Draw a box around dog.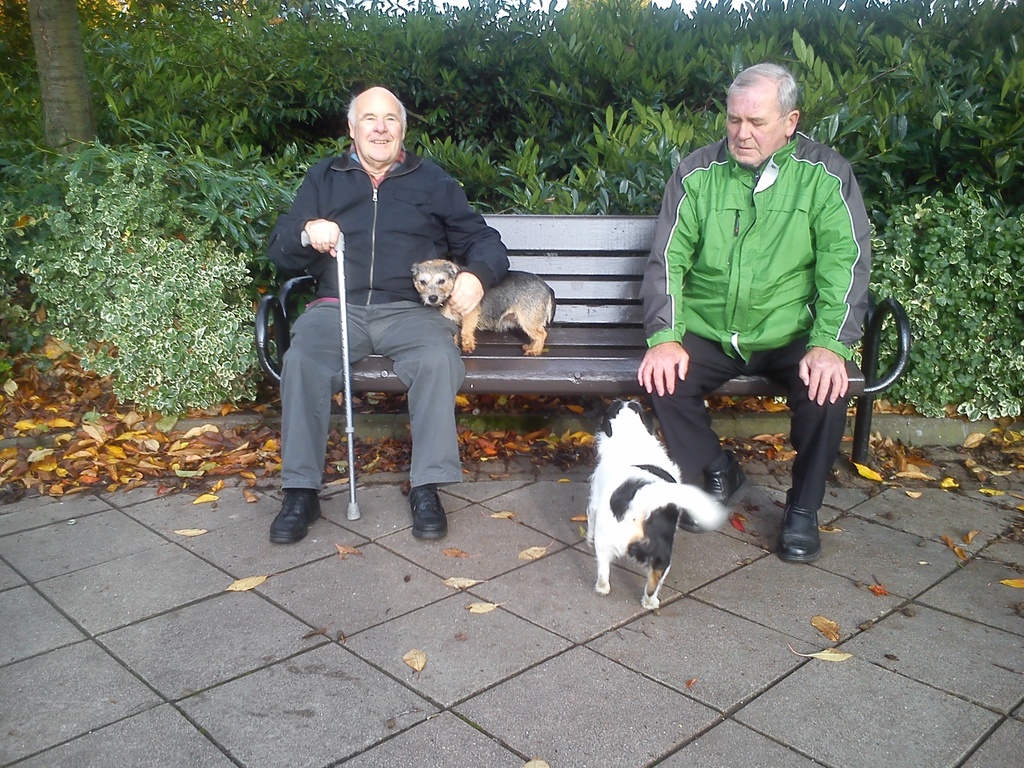
select_region(580, 396, 732, 610).
